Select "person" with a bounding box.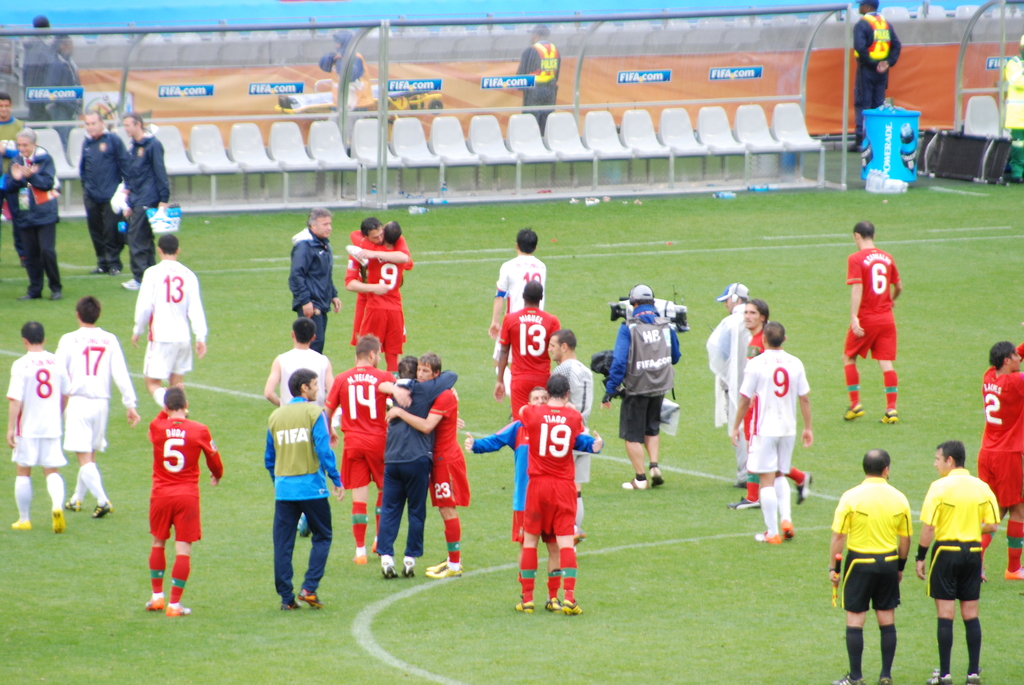
locate(493, 278, 561, 412).
